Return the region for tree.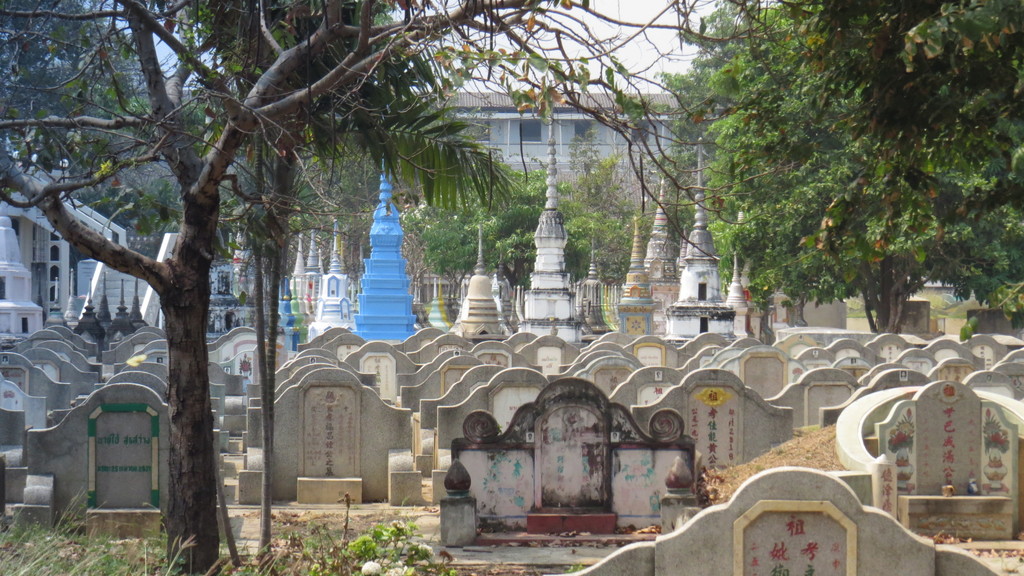
[left=0, top=0, right=847, bottom=561].
